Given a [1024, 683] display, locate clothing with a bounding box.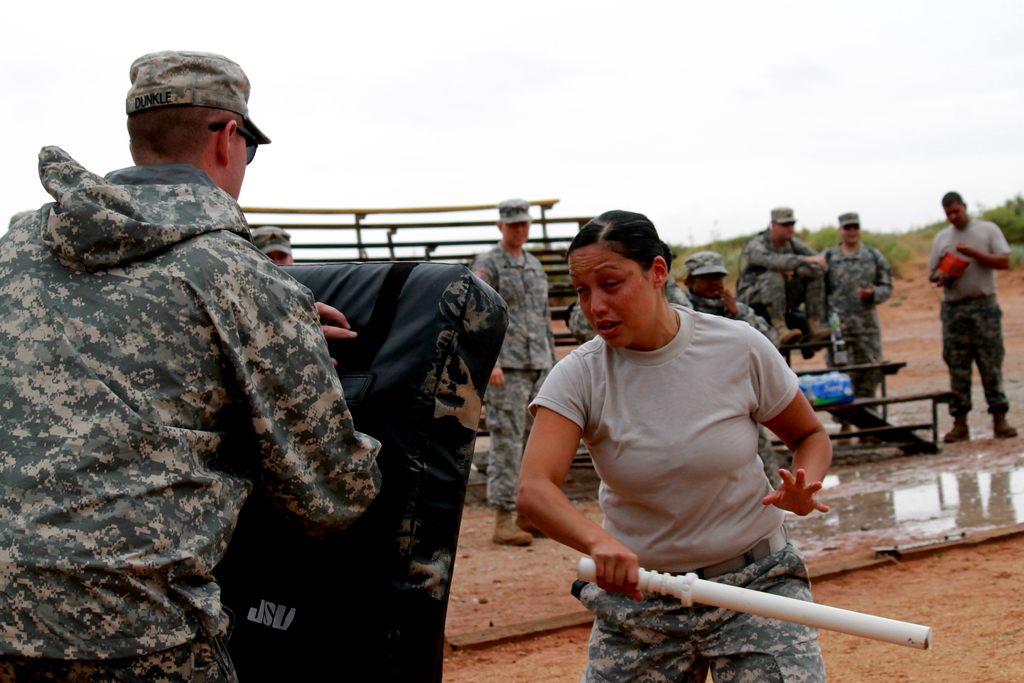
Located: l=670, t=268, r=689, b=309.
